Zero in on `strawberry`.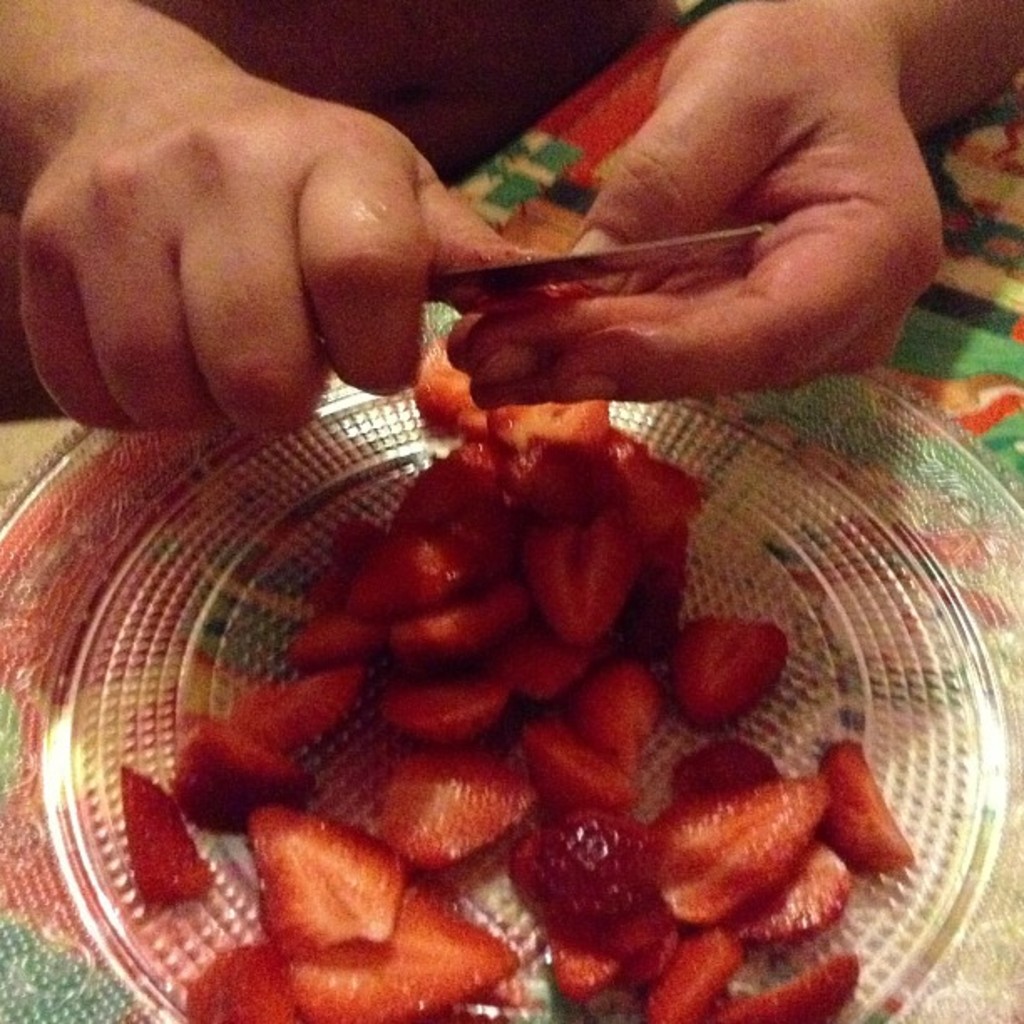
Zeroed in: x1=479 y1=388 x2=616 y2=440.
